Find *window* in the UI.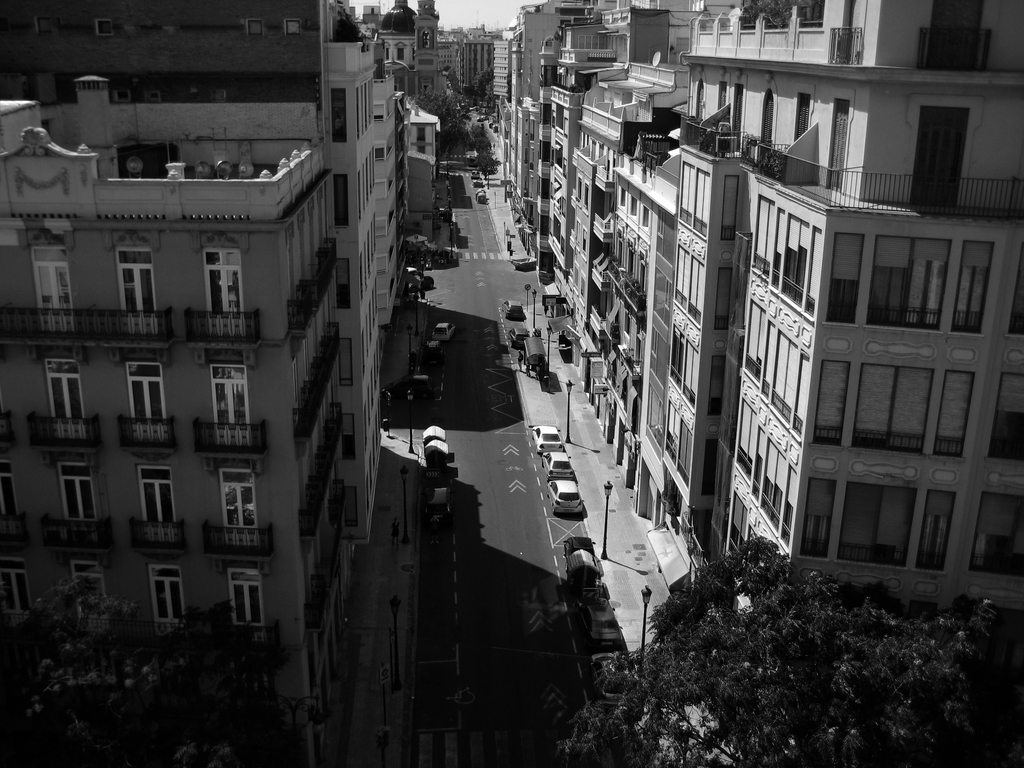
UI element at select_region(228, 463, 260, 536).
